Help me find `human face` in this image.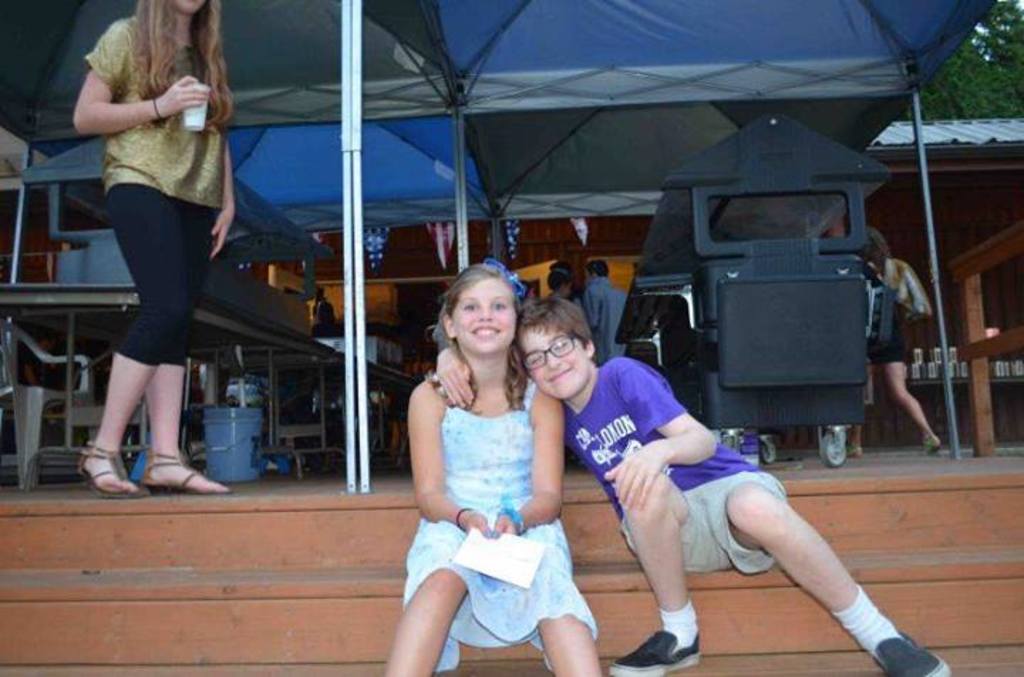
Found it: 172:0:205:18.
